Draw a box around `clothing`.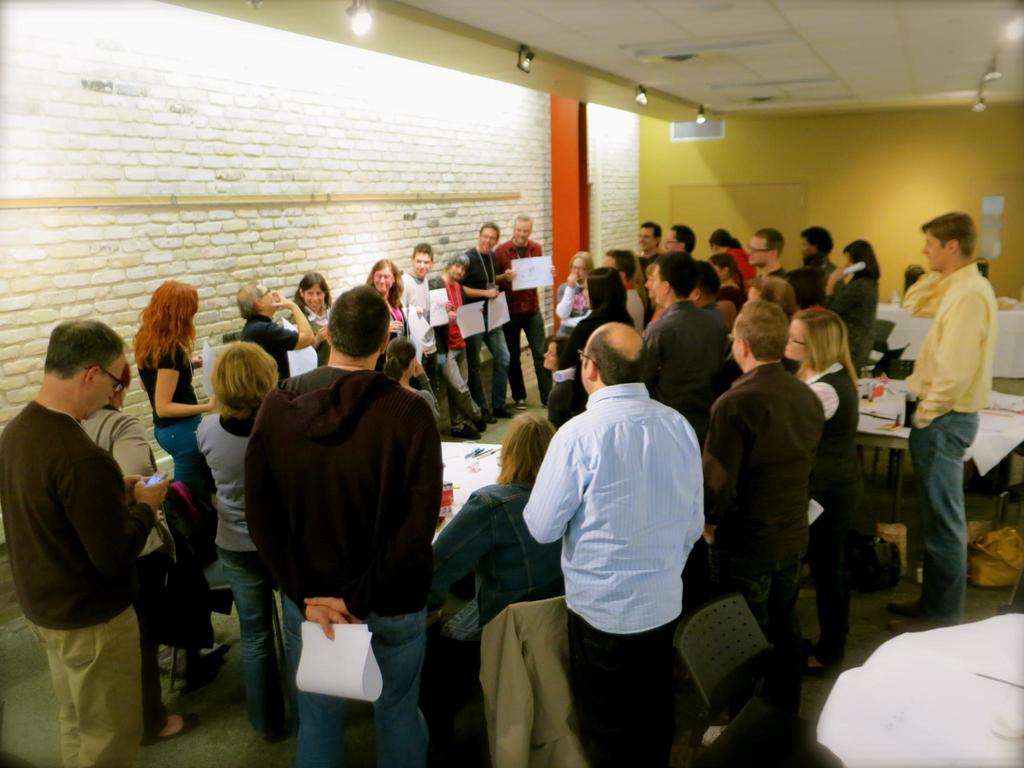
397/274/476/426.
